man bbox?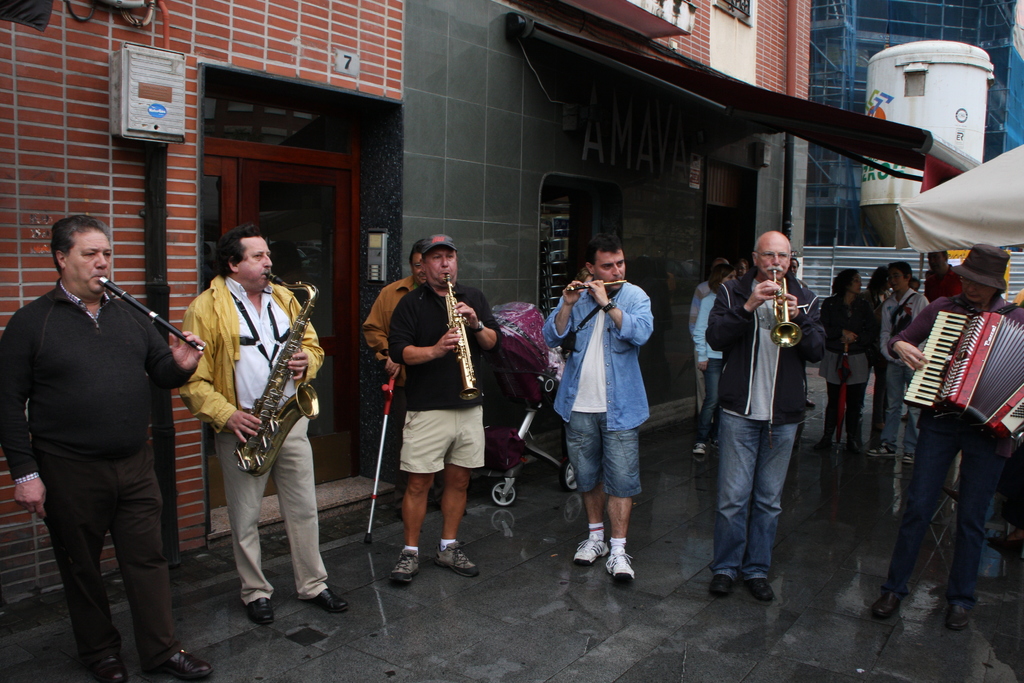
706, 236, 831, 609
